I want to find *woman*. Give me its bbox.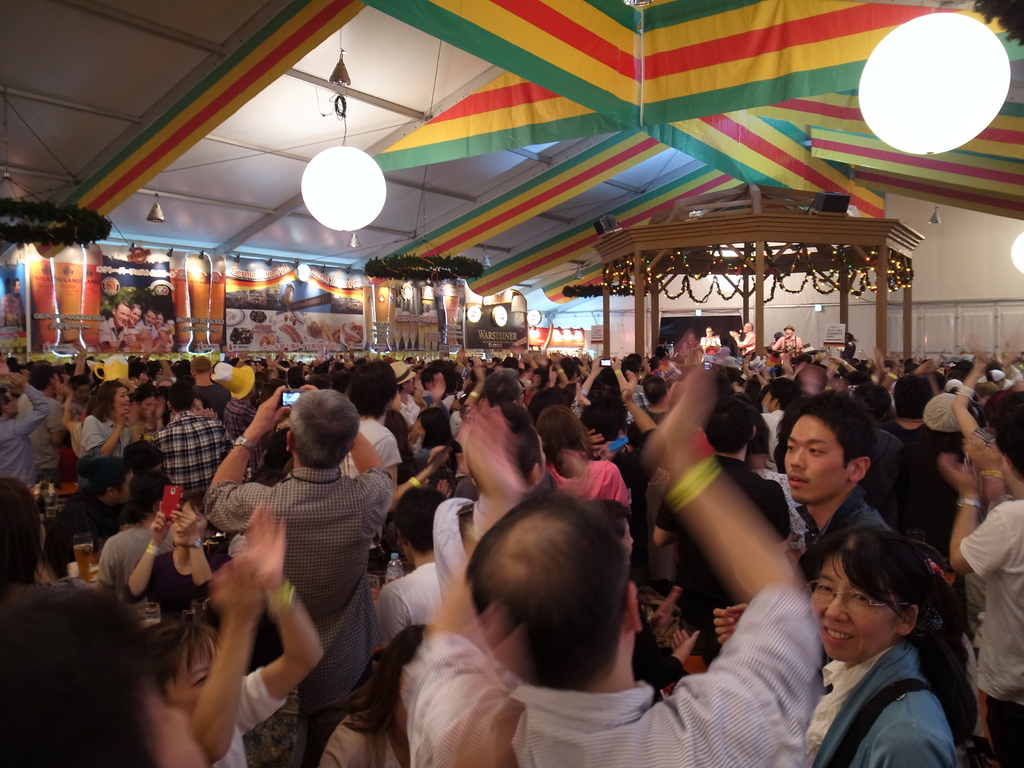
{"x1": 536, "y1": 404, "x2": 636, "y2": 524}.
